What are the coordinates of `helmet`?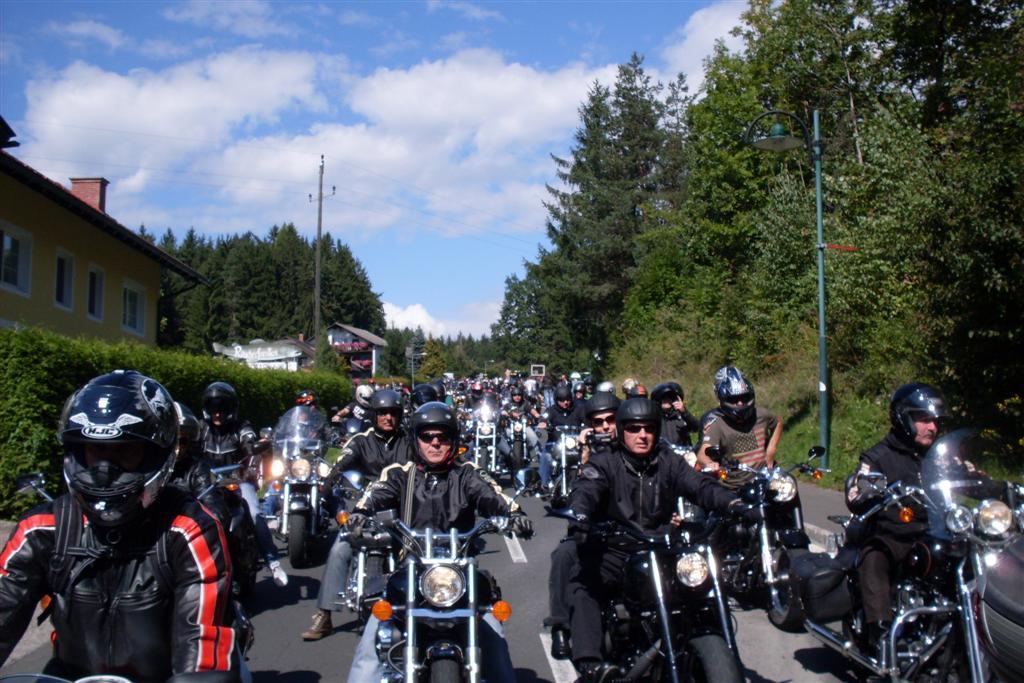
{"left": 416, "top": 397, "right": 469, "bottom": 472}.
